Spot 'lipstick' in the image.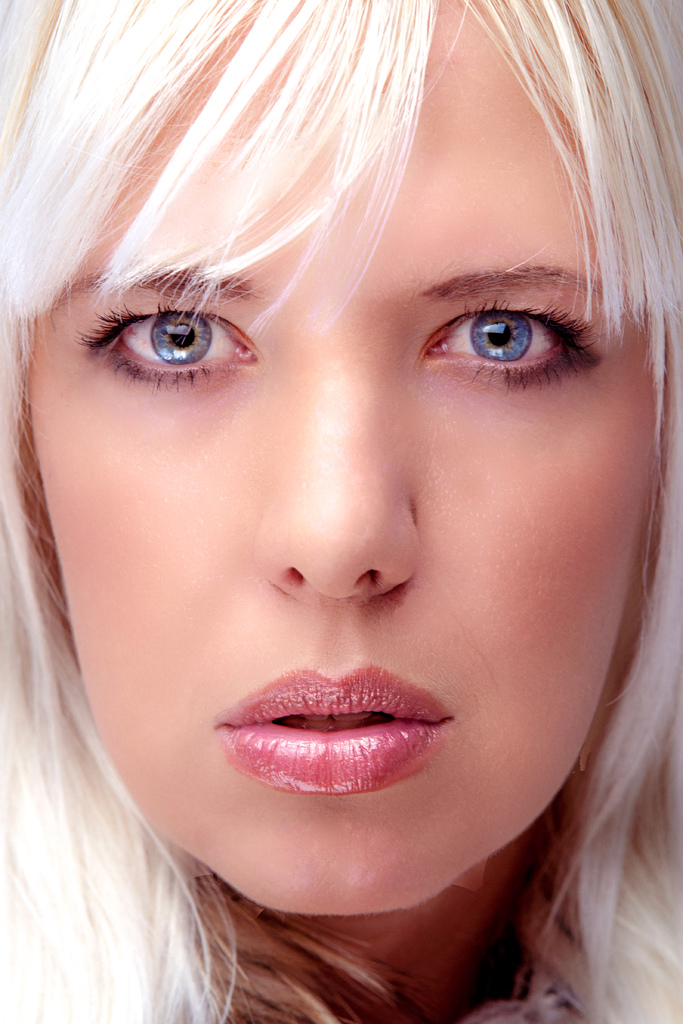
'lipstick' found at box=[213, 659, 454, 799].
